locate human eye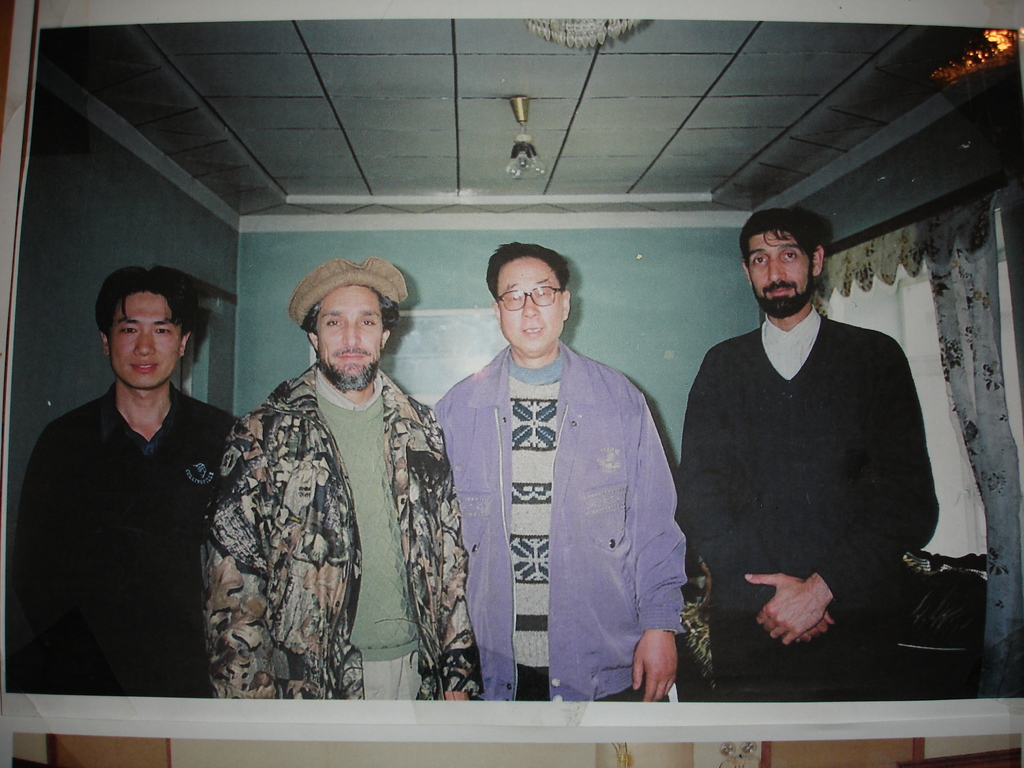
left=508, top=290, right=520, bottom=305
